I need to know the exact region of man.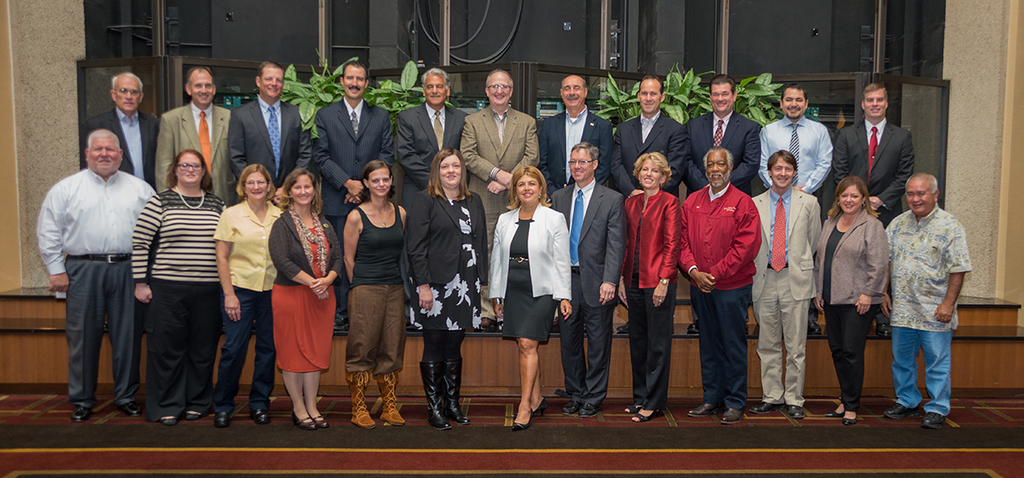
Region: BBox(547, 143, 625, 416).
